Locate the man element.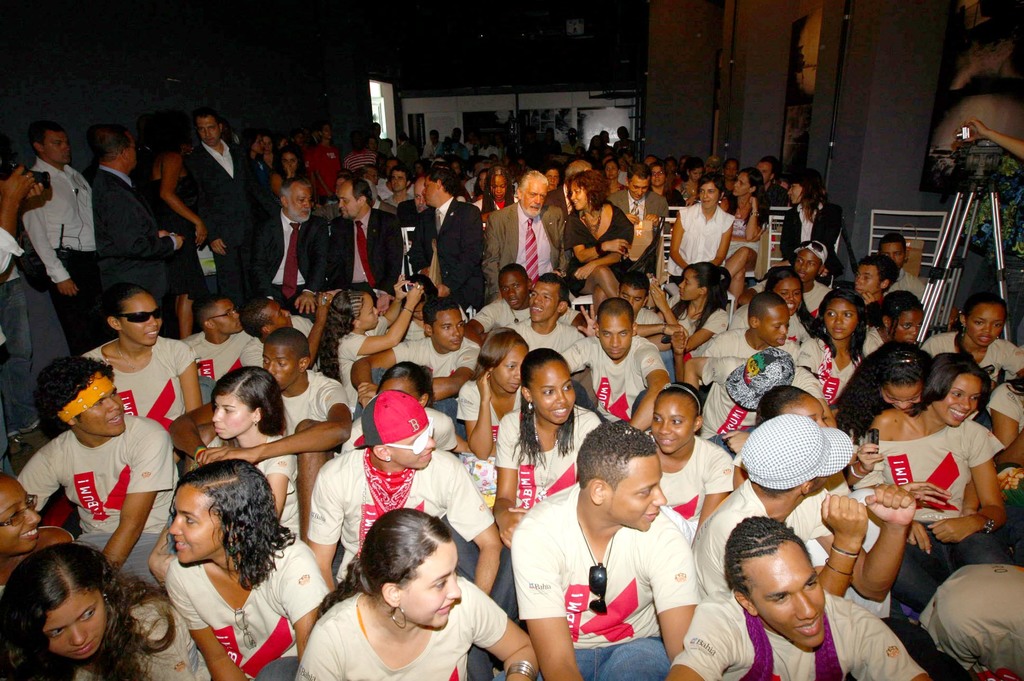
Element bbox: (851,250,896,308).
